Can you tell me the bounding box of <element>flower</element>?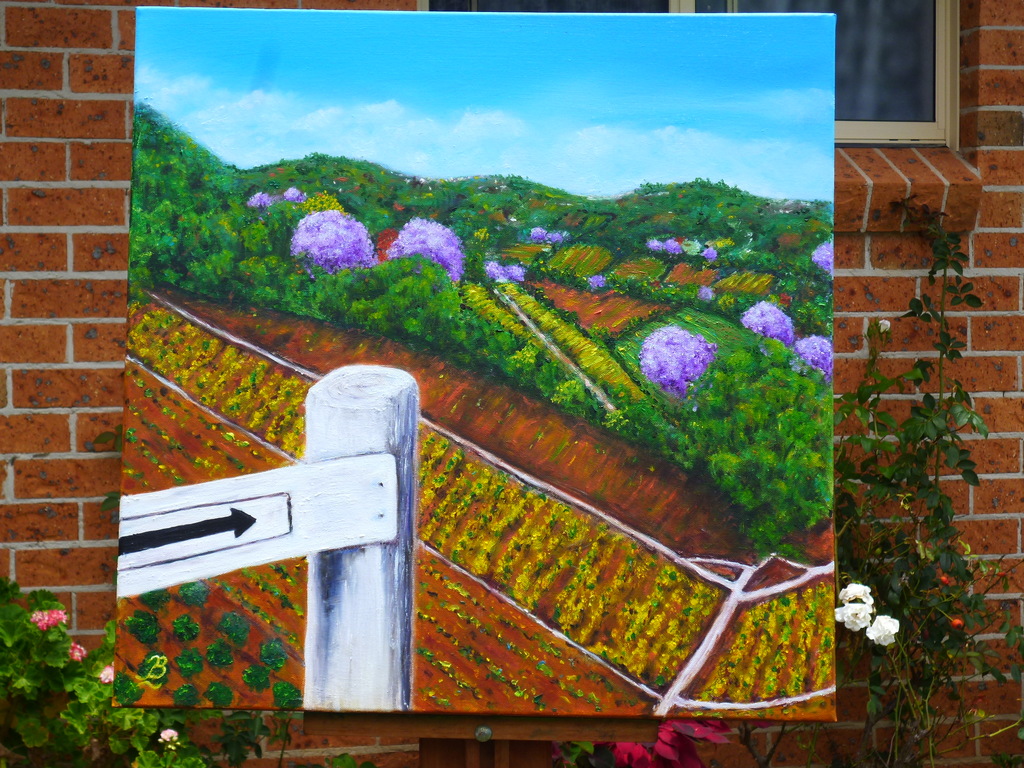
747,299,781,344.
